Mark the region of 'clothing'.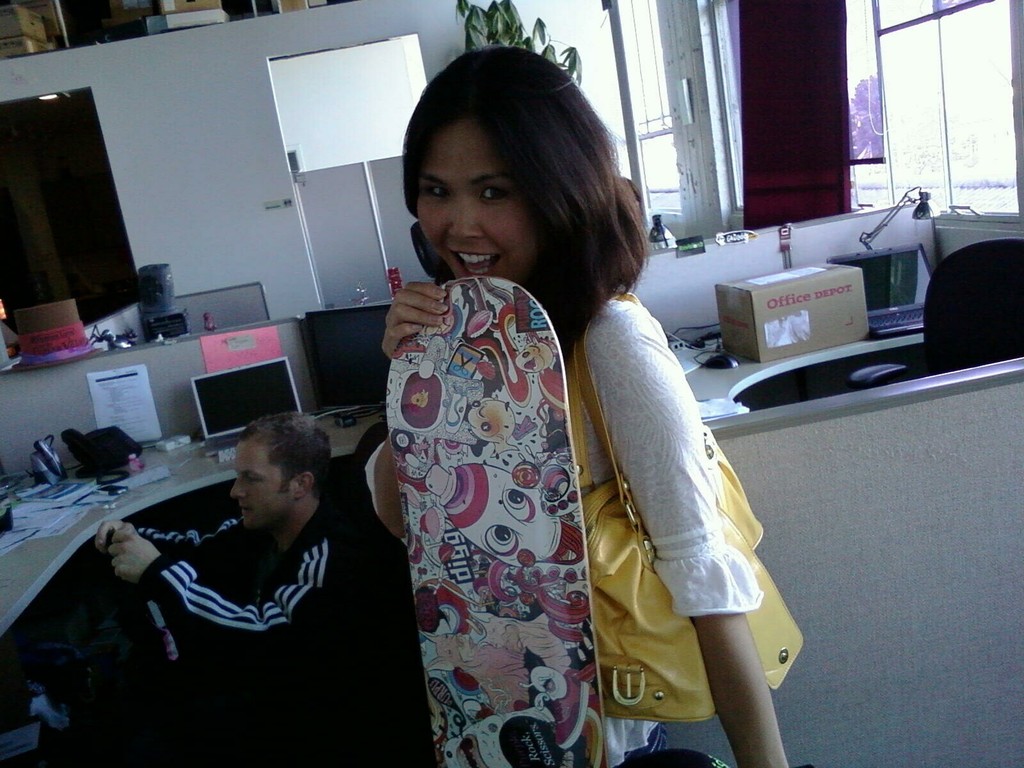
Region: [139, 476, 386, 765].
